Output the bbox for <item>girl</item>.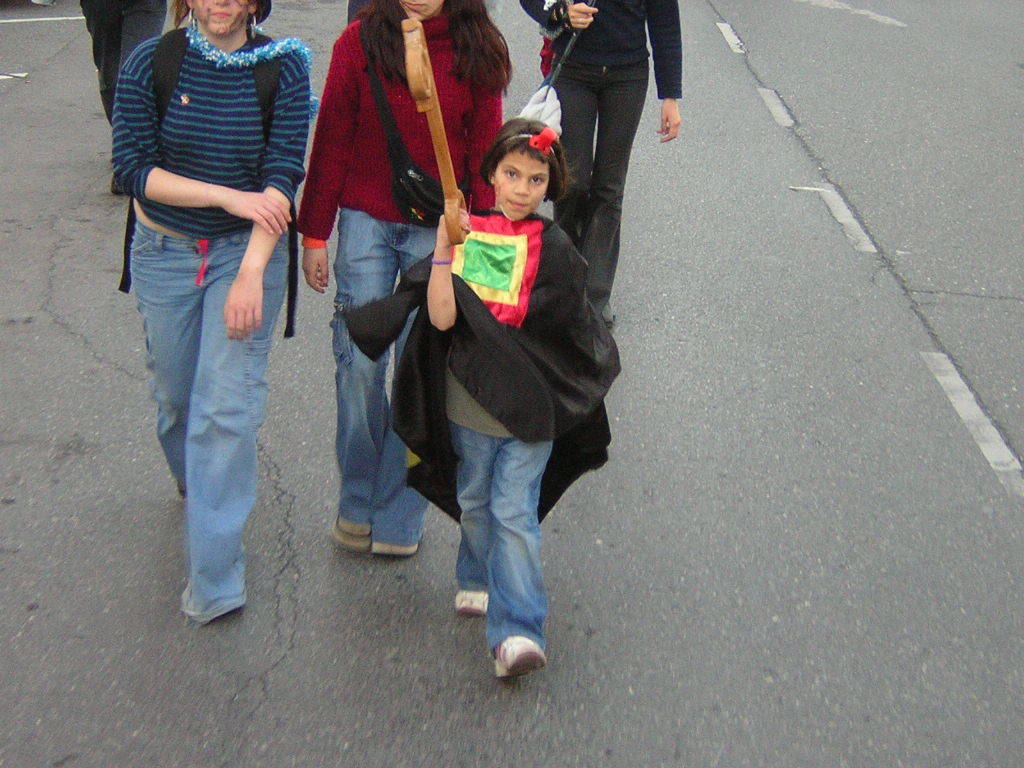
[left=383, top=110, right=616, bottom=693].
